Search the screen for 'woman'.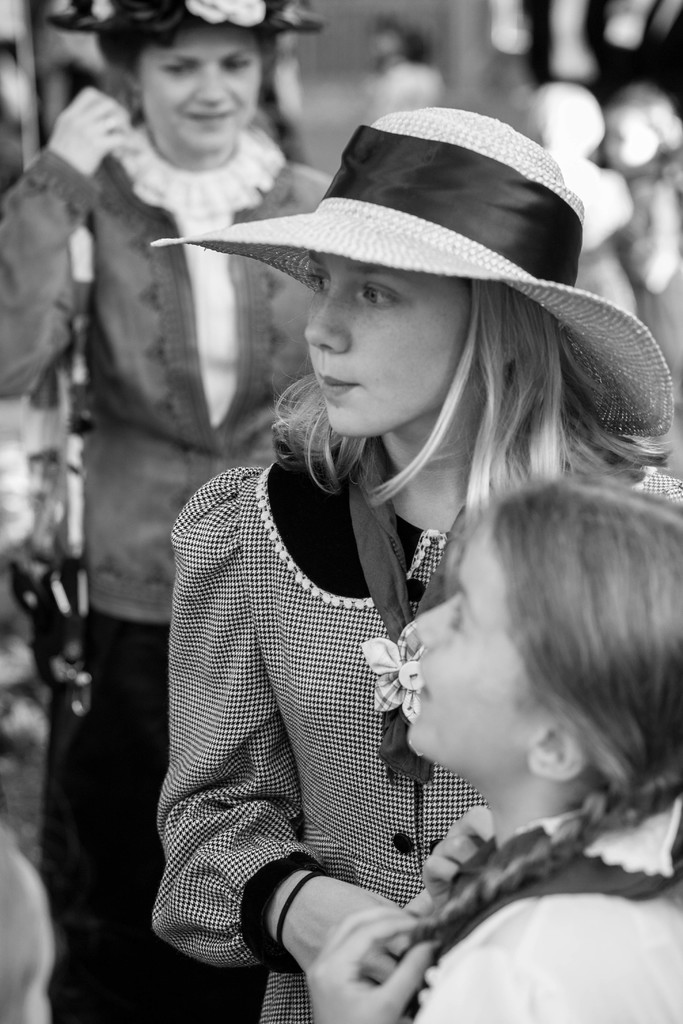
Found at [0, 0, 337, 1022].
